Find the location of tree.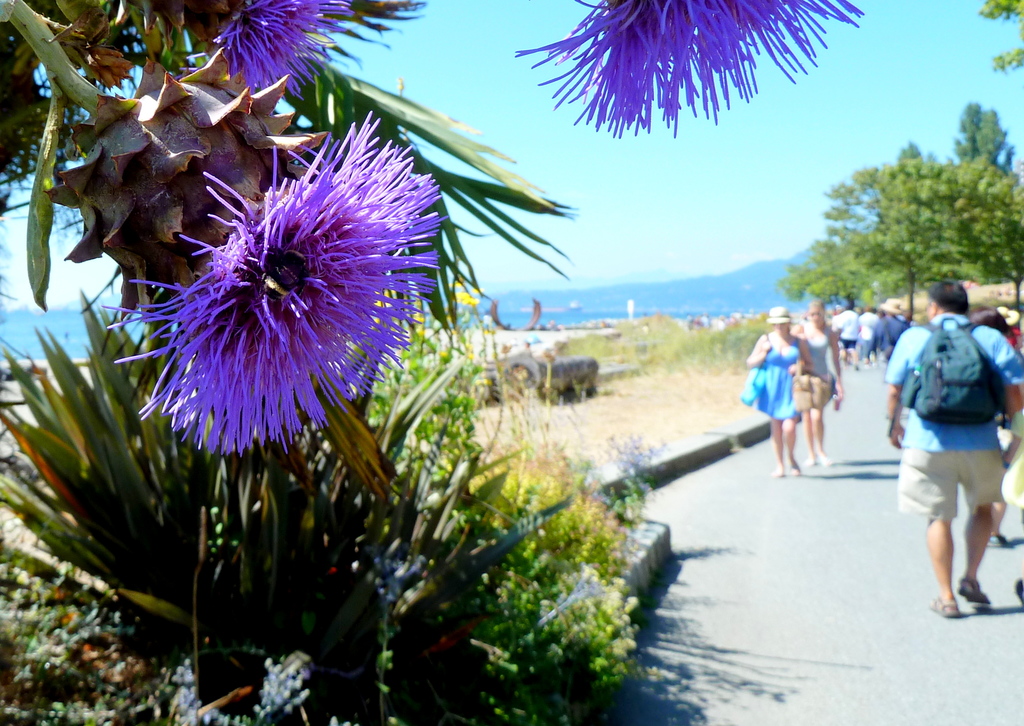
Location: bbox=(963, 0, 1021, 87).
